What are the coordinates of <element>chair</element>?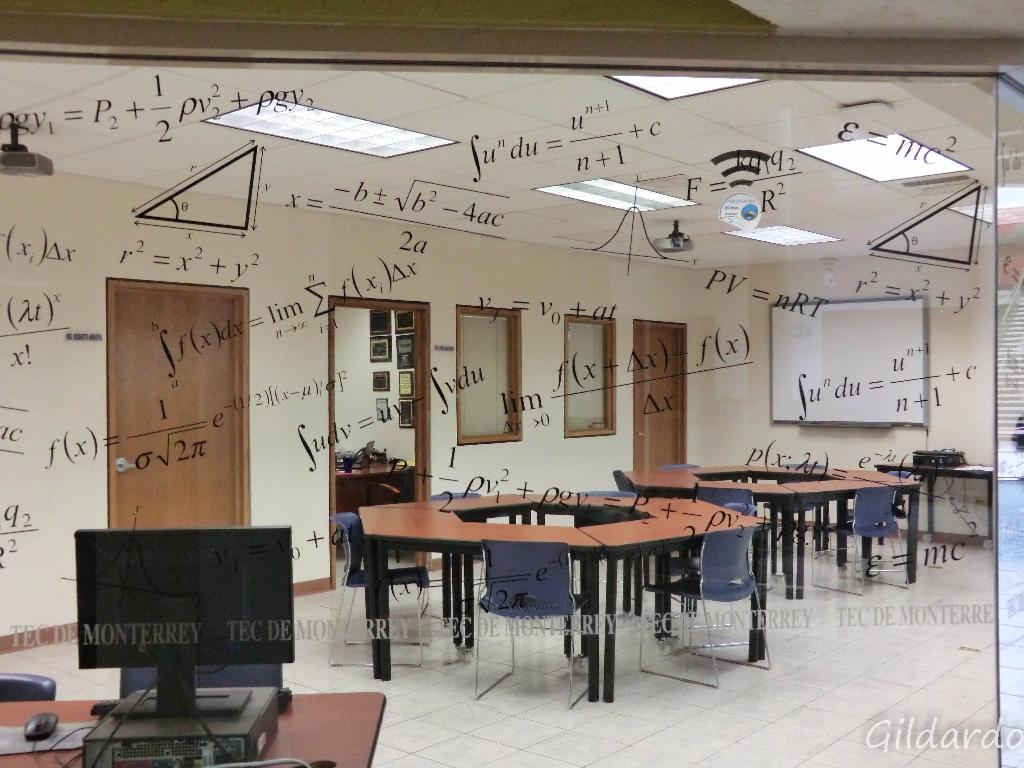
806, 488, 908, 598.
